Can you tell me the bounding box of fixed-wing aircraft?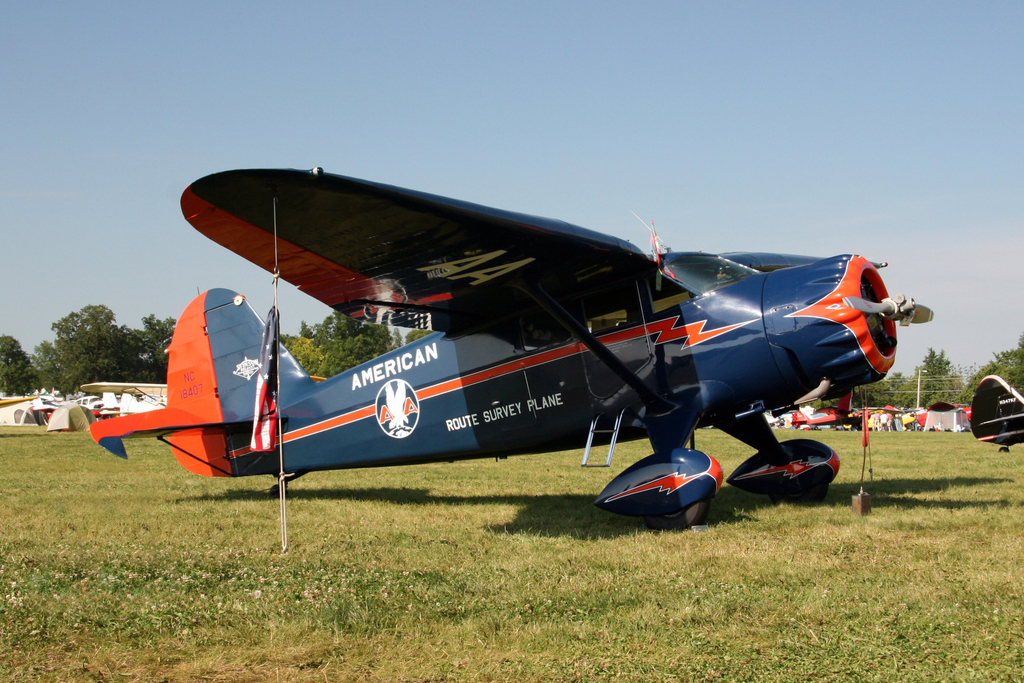
{"x1": 76, "y1": 157, "x2": 934, "y2": 525}.
